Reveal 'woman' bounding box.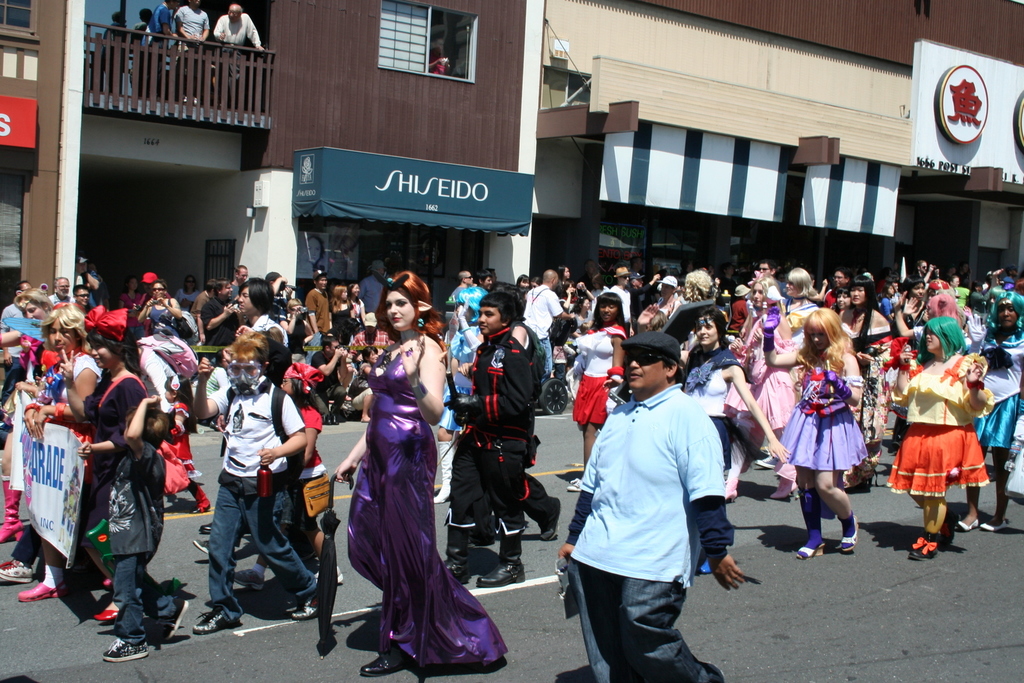
Revealed: rect(783, 267, 816, 323).
